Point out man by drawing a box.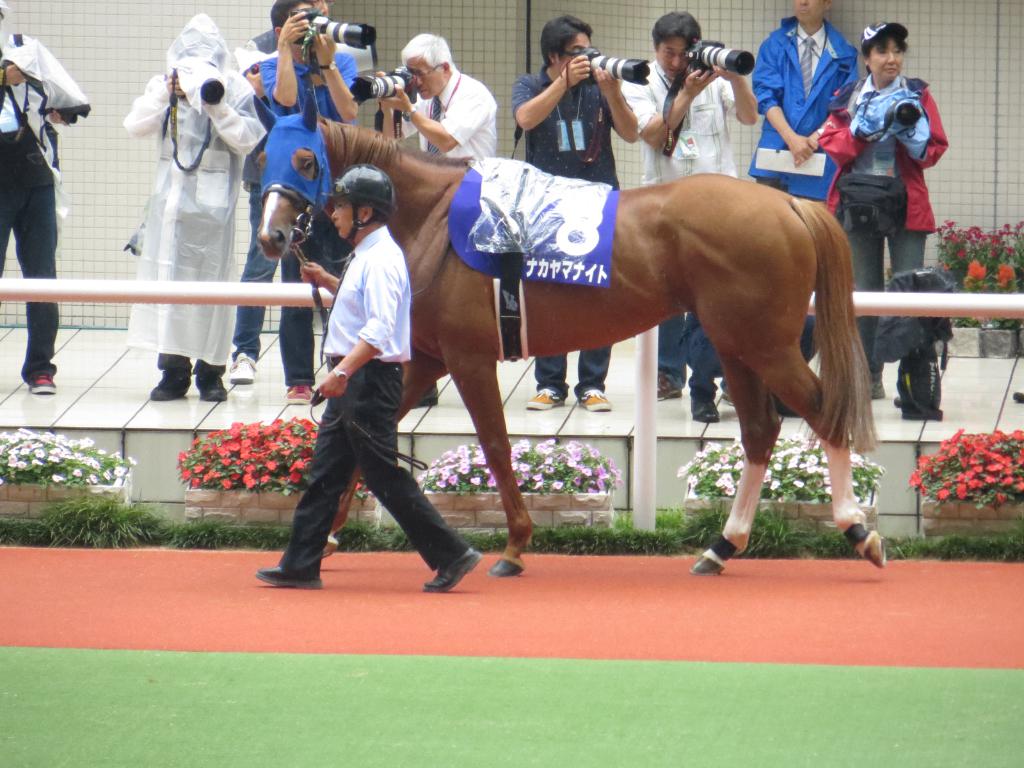
region(258, 0, 362, 405).
